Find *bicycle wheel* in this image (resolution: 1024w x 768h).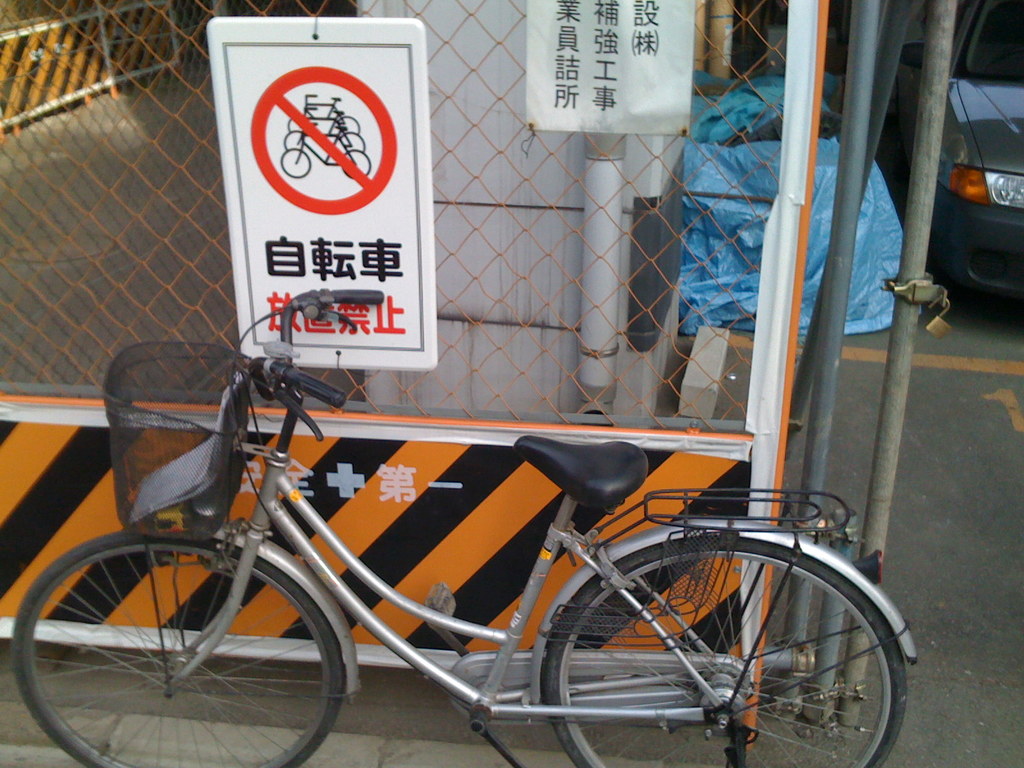
Rect(12, 531, 346, 767).
